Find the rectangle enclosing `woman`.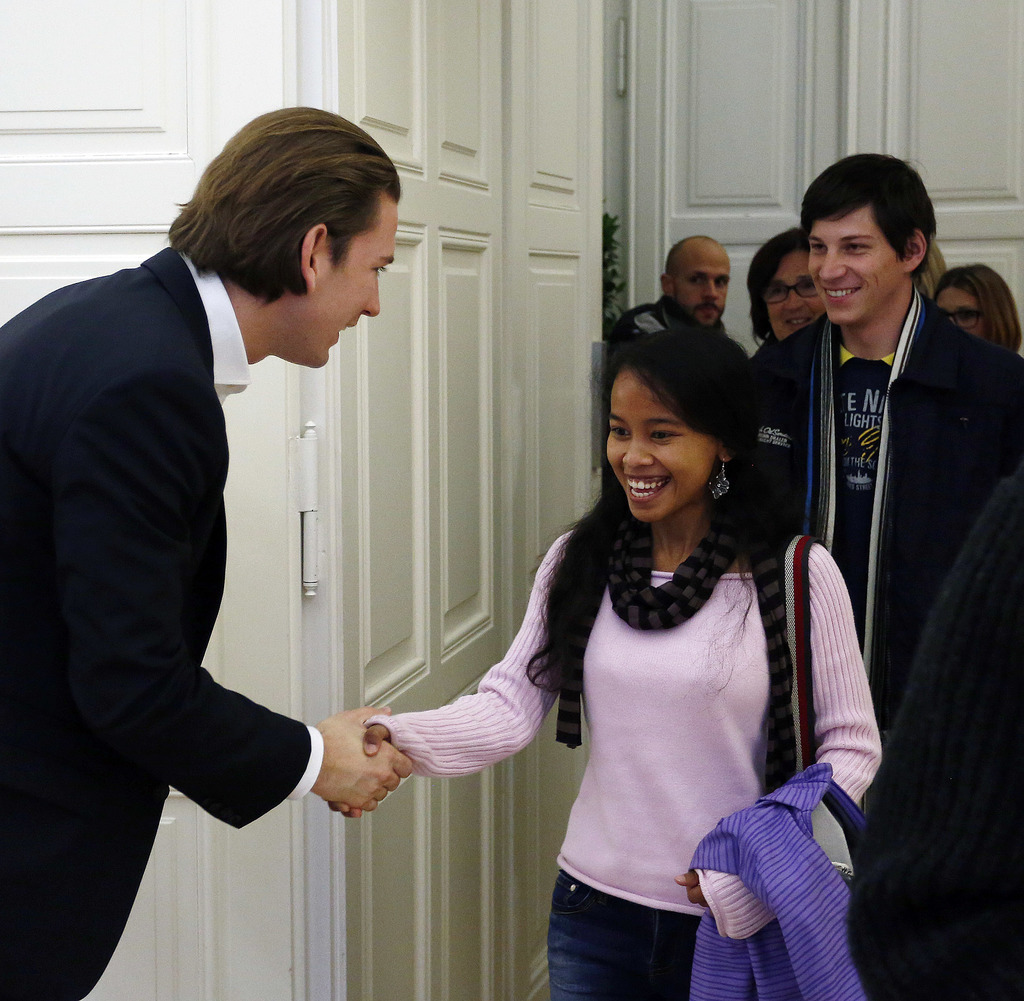
{"x1": 440, "y1": 318, "x2": 858, "y2": 1000}.
